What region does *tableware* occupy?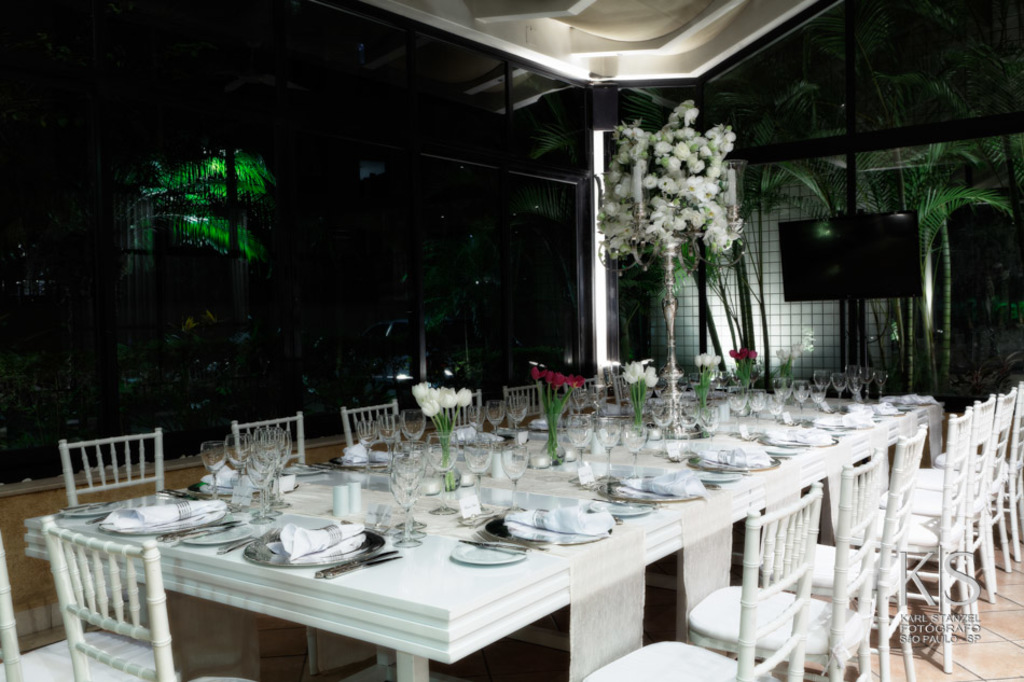
x1=816 y1=384 x2=826 y2=407.
